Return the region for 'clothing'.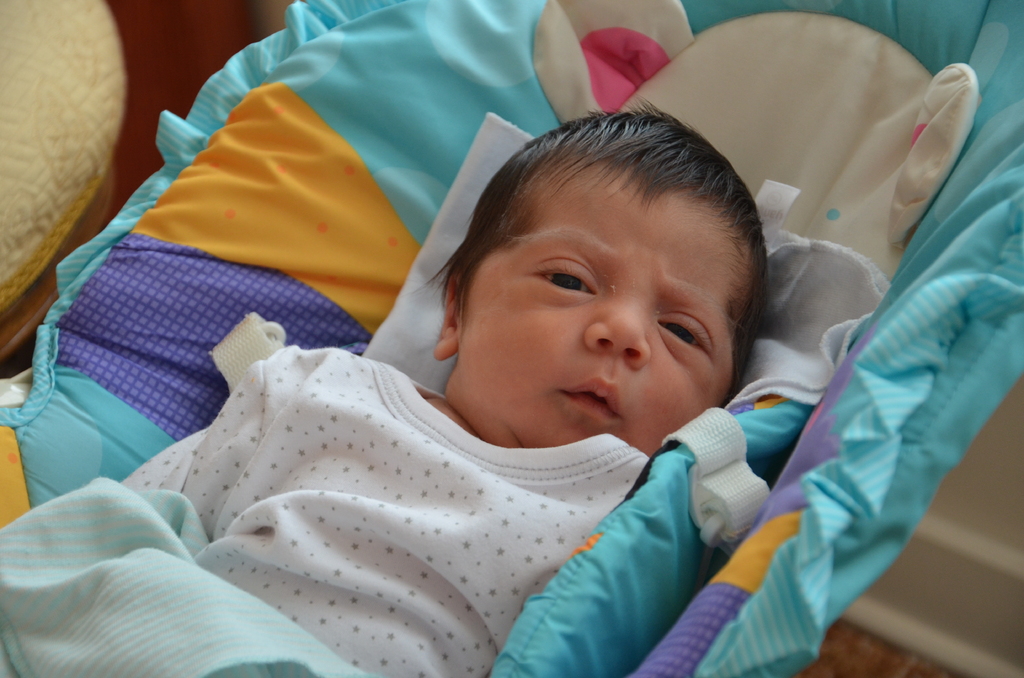
[118, 340, 653, 677].
